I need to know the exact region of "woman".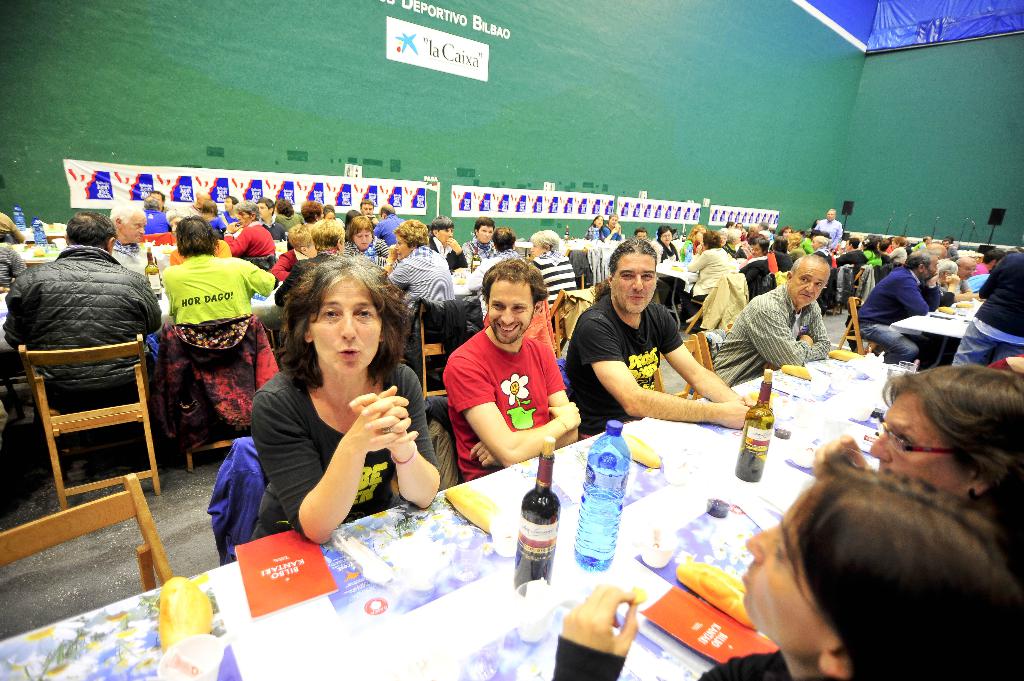
Region: [x1=649, y1=221, x2=681, y2=267].
